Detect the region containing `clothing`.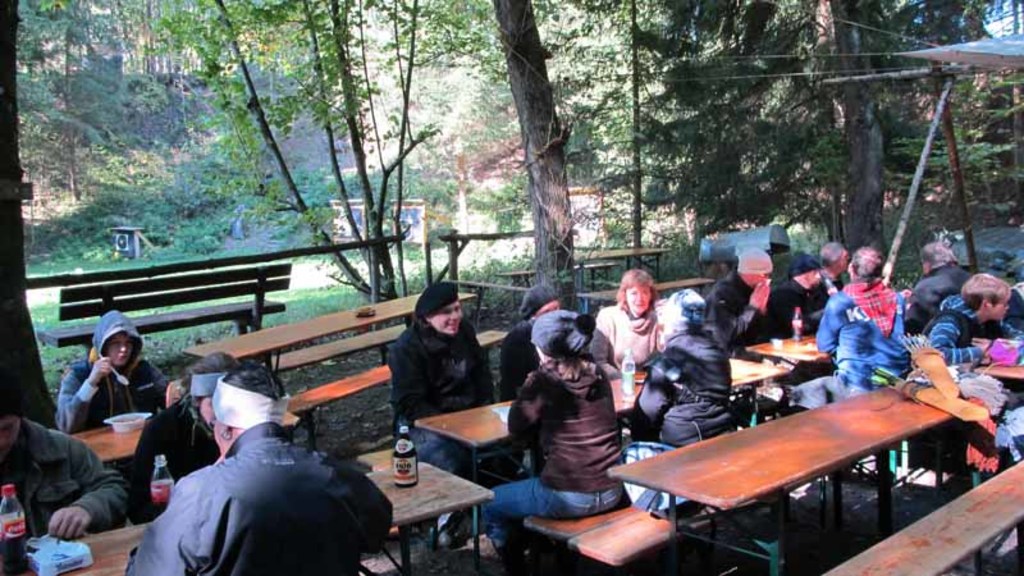
l=897, t=269, r=970, b=337.
